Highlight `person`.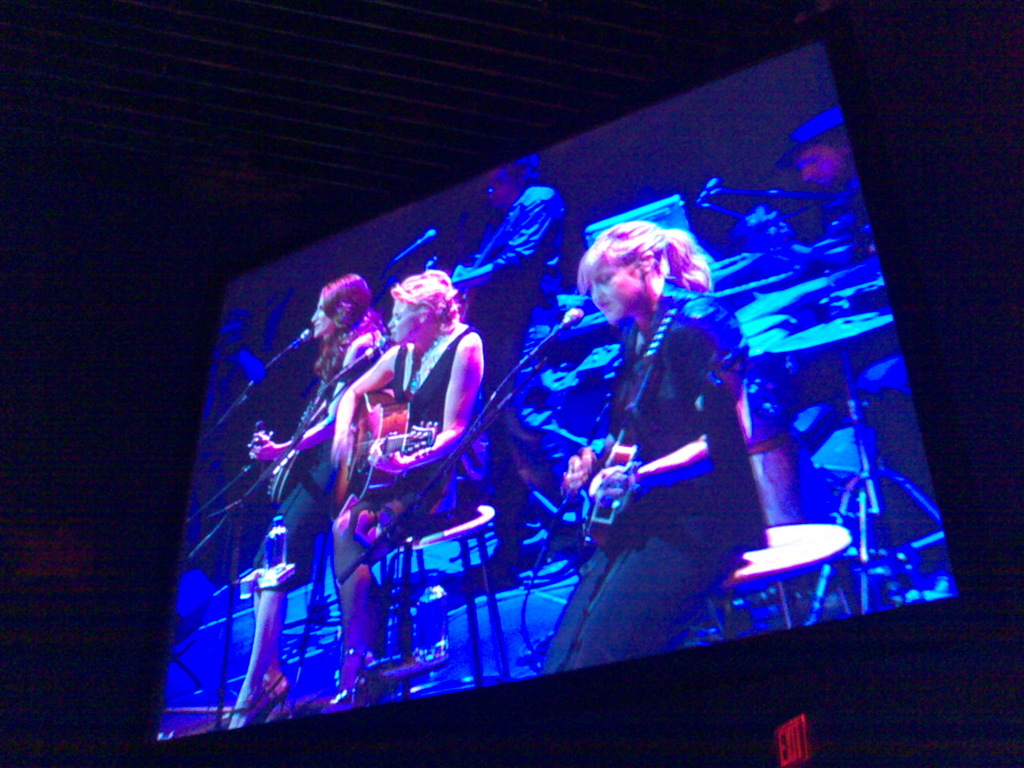
Highlighted region: rect(223, 268, 381, 740).
